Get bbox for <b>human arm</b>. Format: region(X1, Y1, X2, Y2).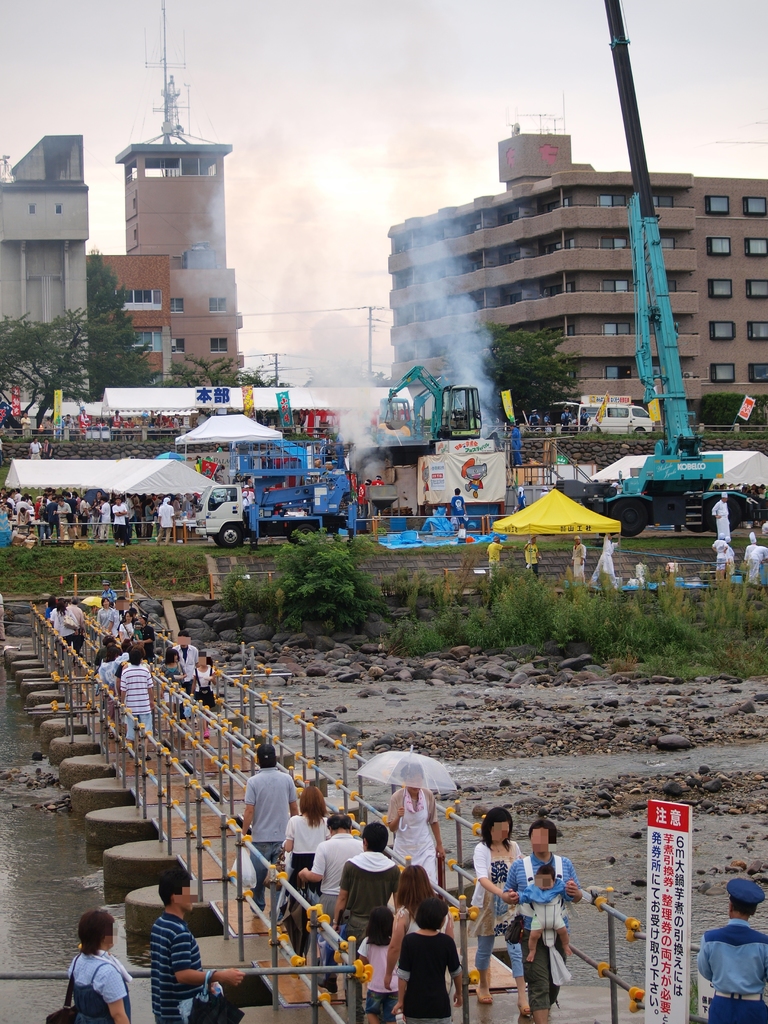
region(376, 896, 413, 991).
